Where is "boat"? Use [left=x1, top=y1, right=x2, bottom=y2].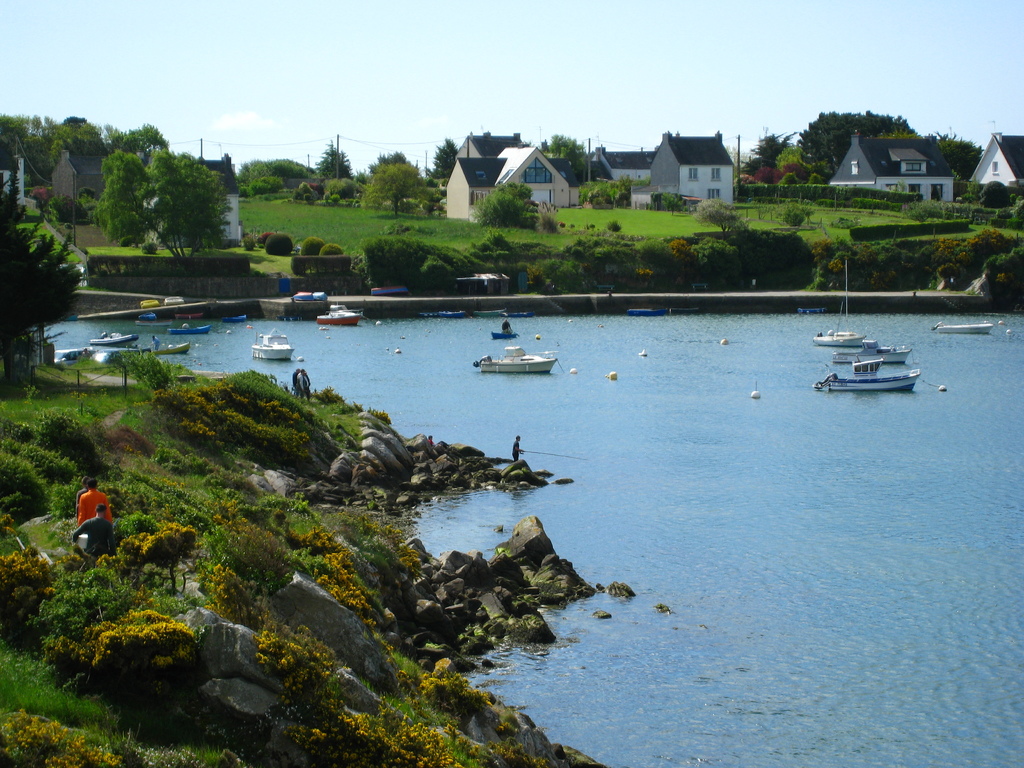
[left=495, top=337, right=520, bottom=340].
